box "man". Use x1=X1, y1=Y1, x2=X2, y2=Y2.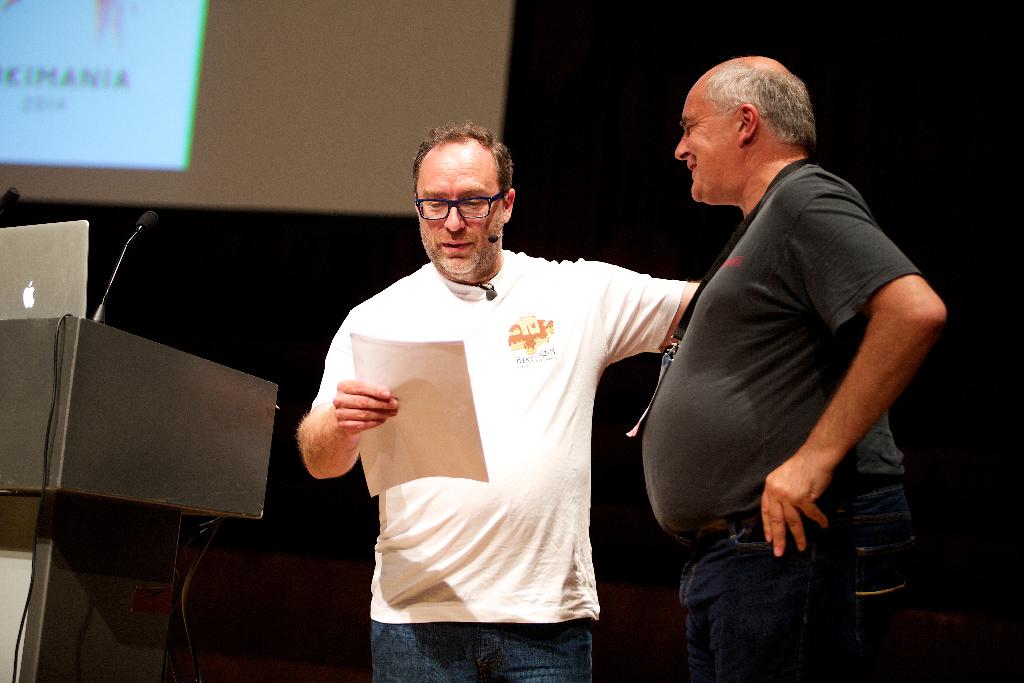
x1=627, y1=54, x2=950, y2=682.
